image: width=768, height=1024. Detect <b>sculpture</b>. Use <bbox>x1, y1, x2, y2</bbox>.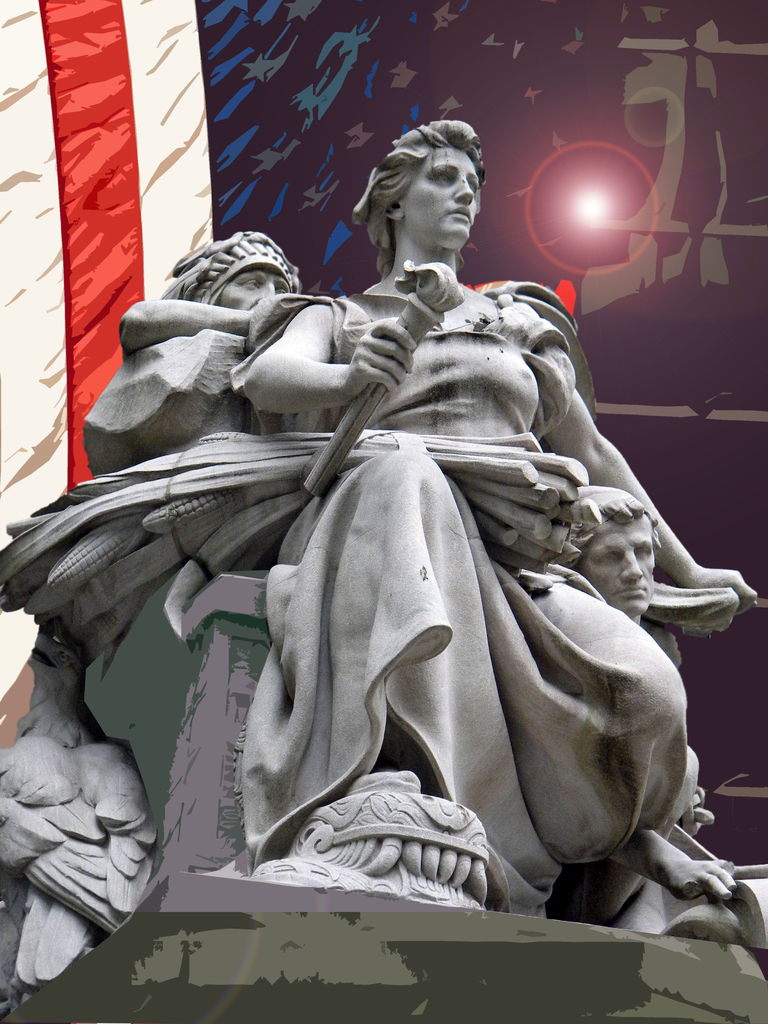
<bbox>79, 225, 302, 481</bbox>.
